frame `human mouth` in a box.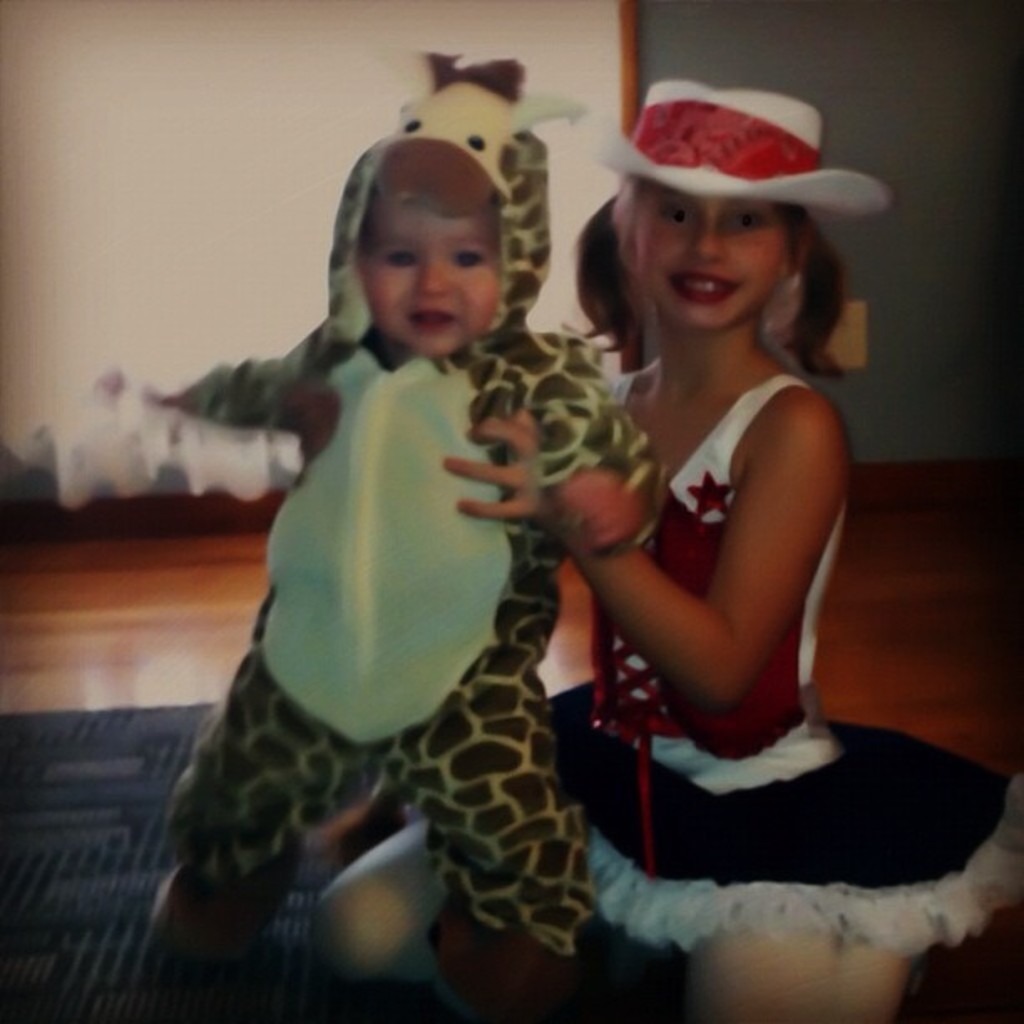
(left=663, top=253, right=743, bottom=315).
